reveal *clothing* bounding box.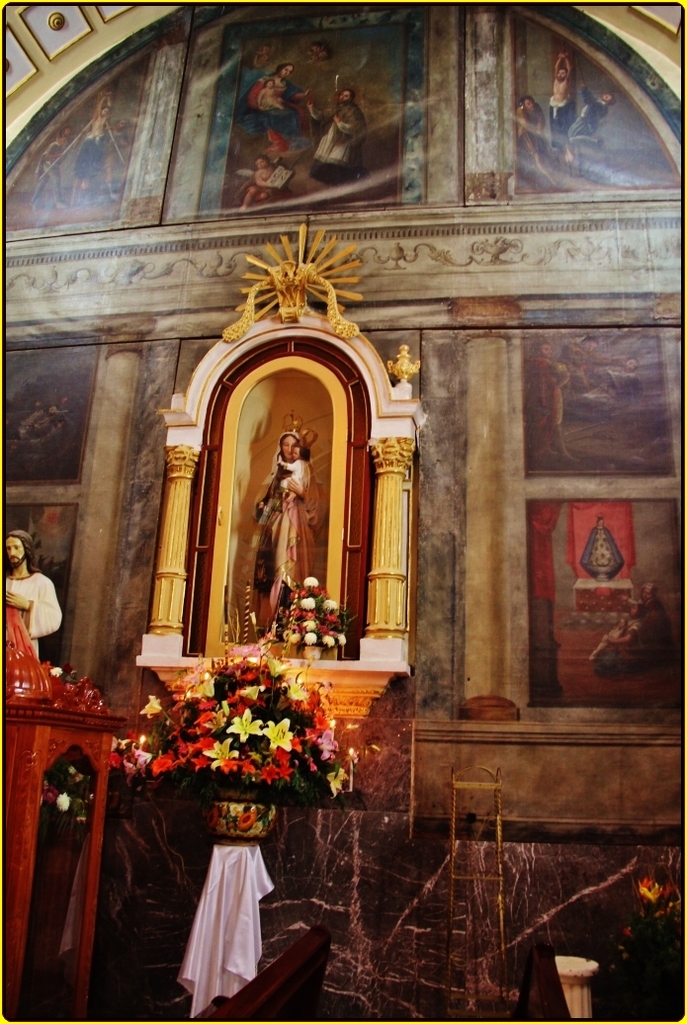
Revealed: 517, 107, 547, 156.
